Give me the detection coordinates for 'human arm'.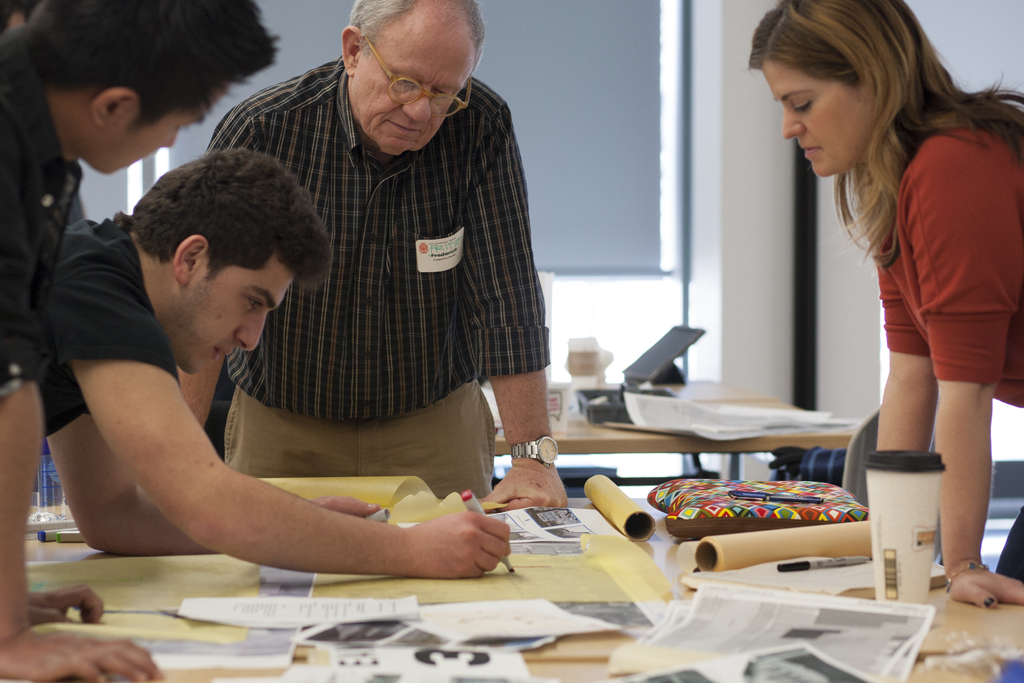
(168, 103, 269, 441).
